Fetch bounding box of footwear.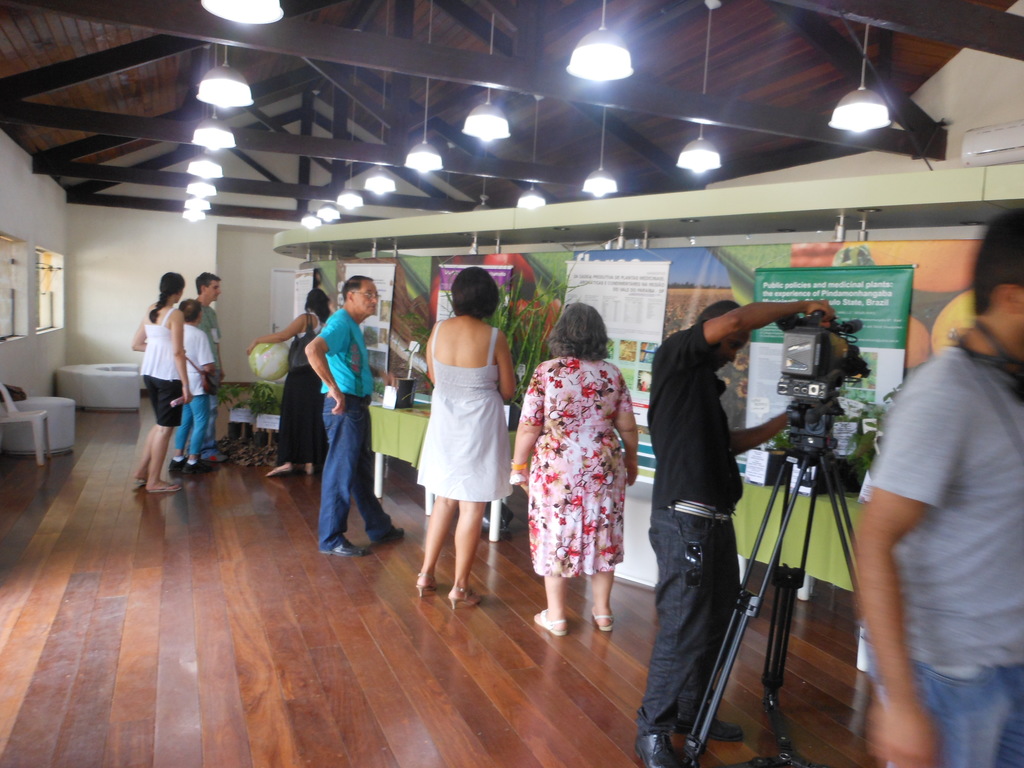
Bbox: <bbox>317, 536, 372, 556</bbox>.
